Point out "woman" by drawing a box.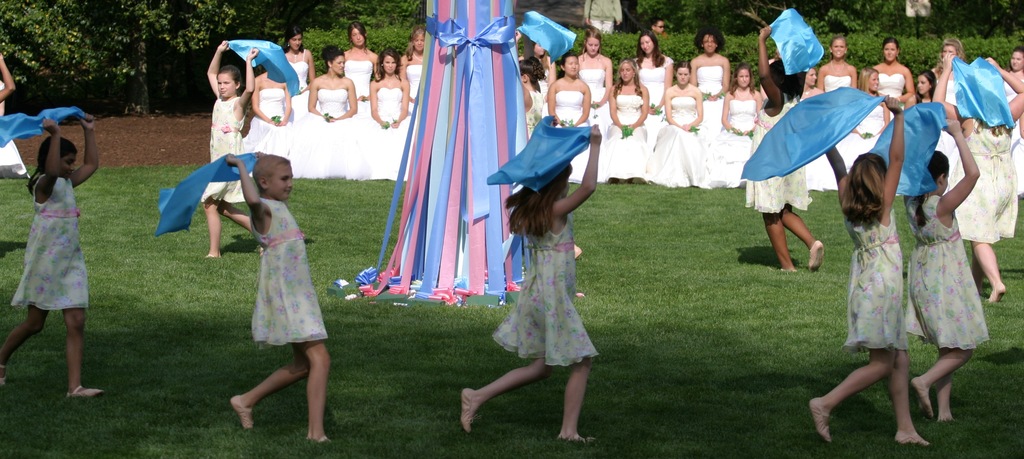
locate(546, 51, 604, 188).
